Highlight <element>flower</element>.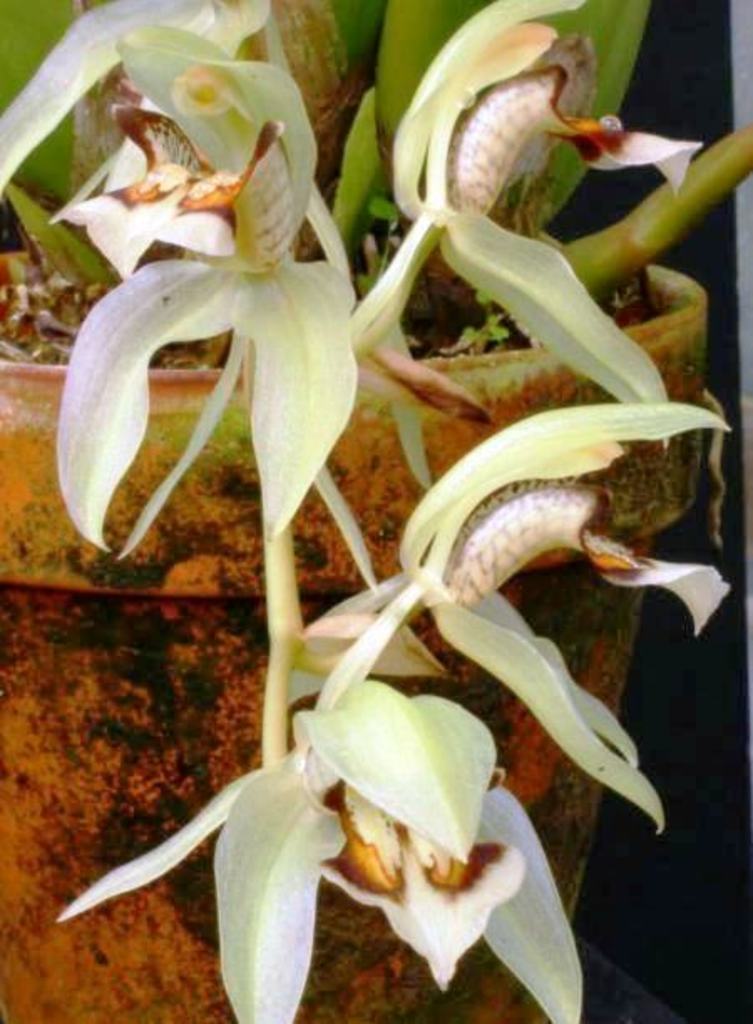
Highlighted region: rect(30, 728, 589, 1022).
